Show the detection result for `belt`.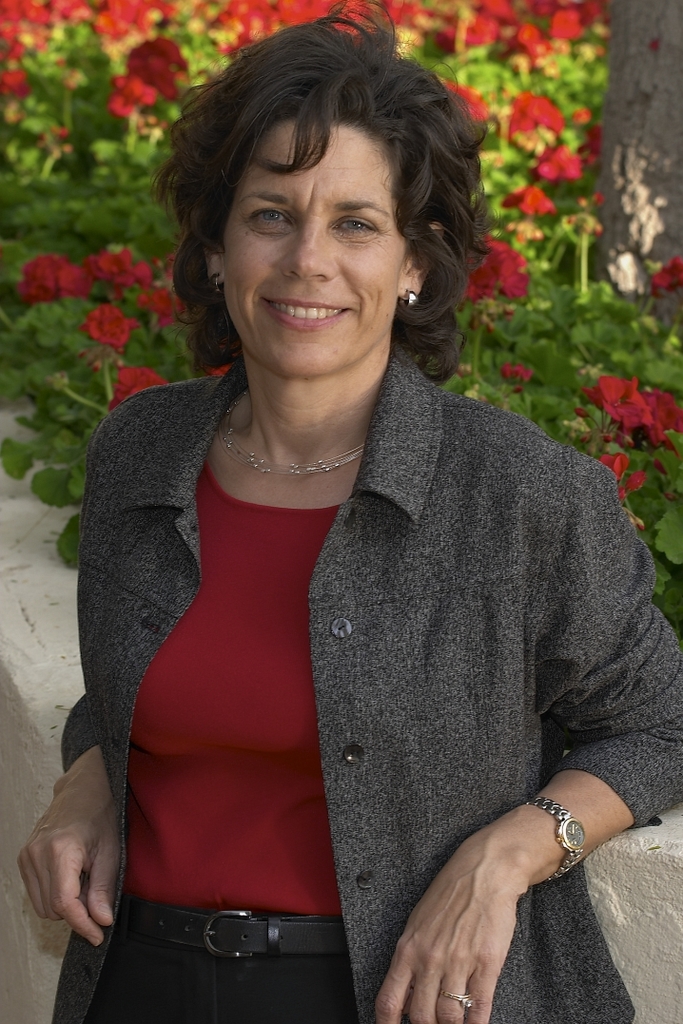
<box>100,902,348,964</box>.
